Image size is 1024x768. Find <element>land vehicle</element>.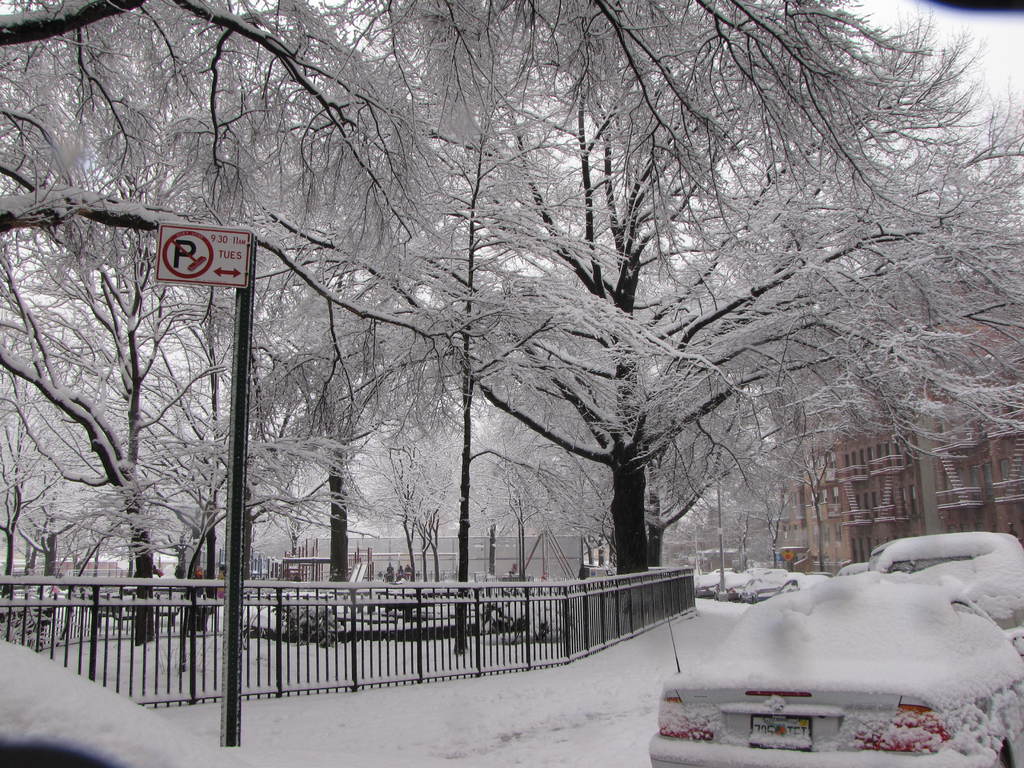
region(644, 575, 1023, 767).
